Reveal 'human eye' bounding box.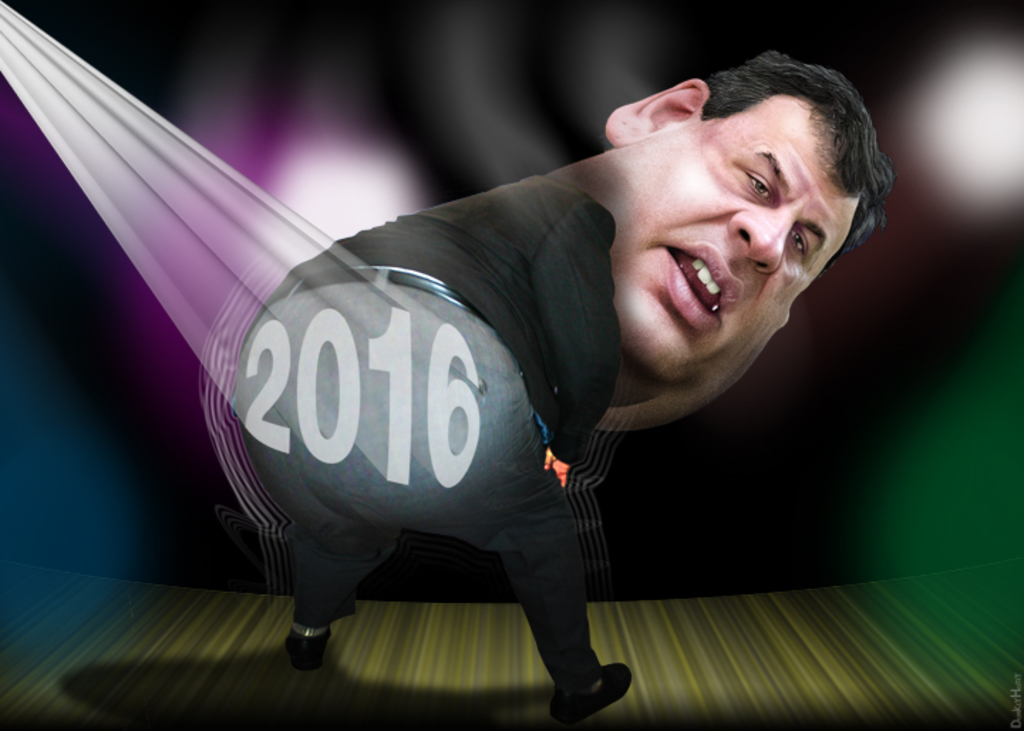
Revealed: x1=789 y1=229 x2=811 y2=259.
